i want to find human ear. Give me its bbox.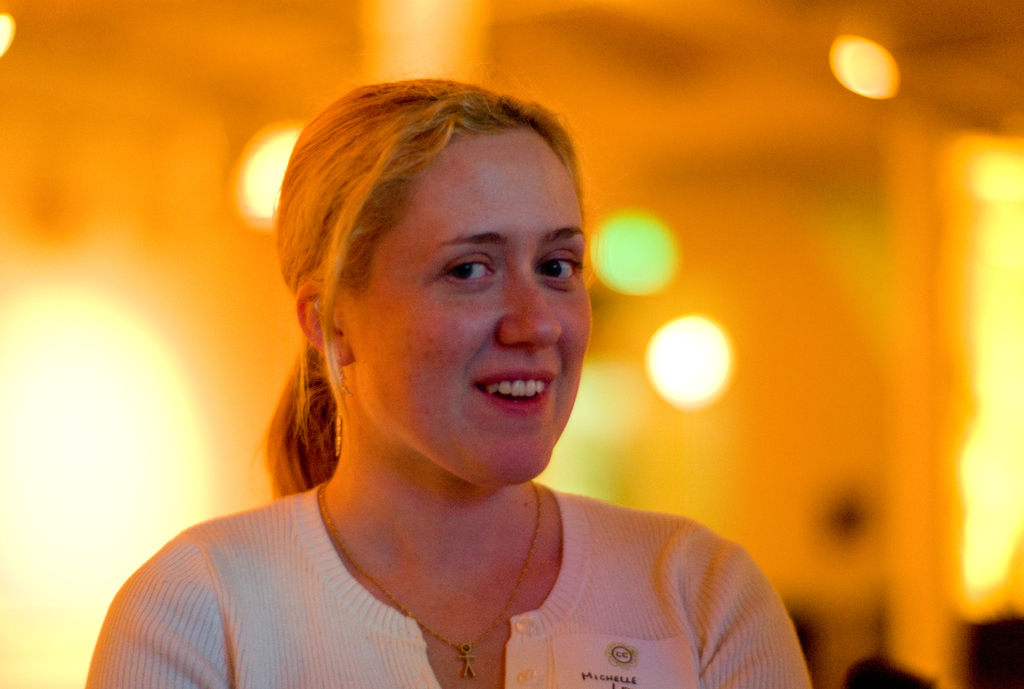
bbox=[296, 284, 354, 365].
